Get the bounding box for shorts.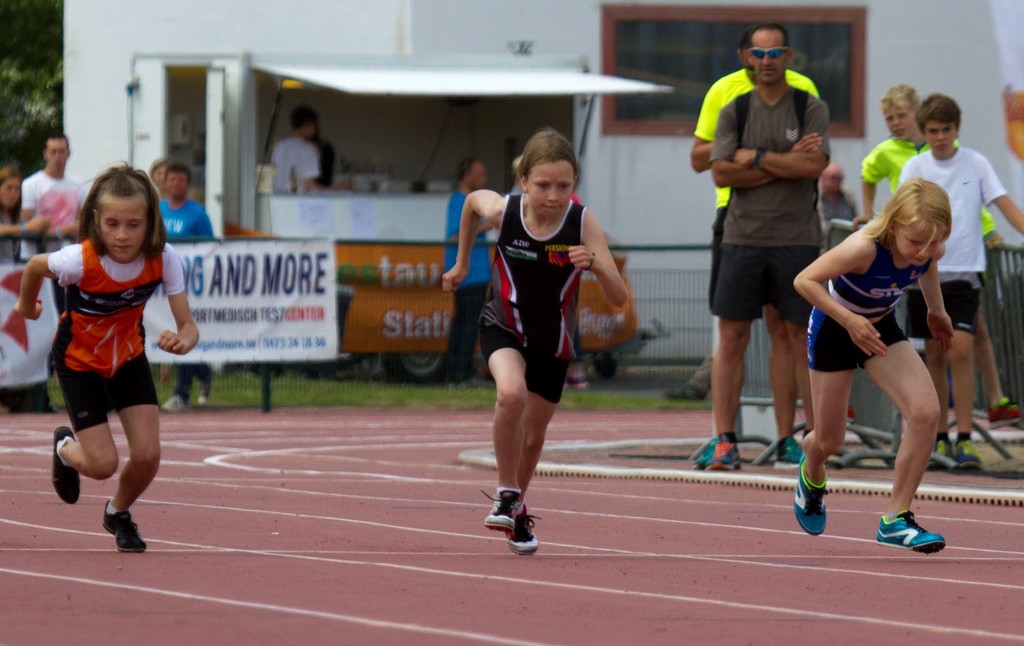
(58,354,157,430).
